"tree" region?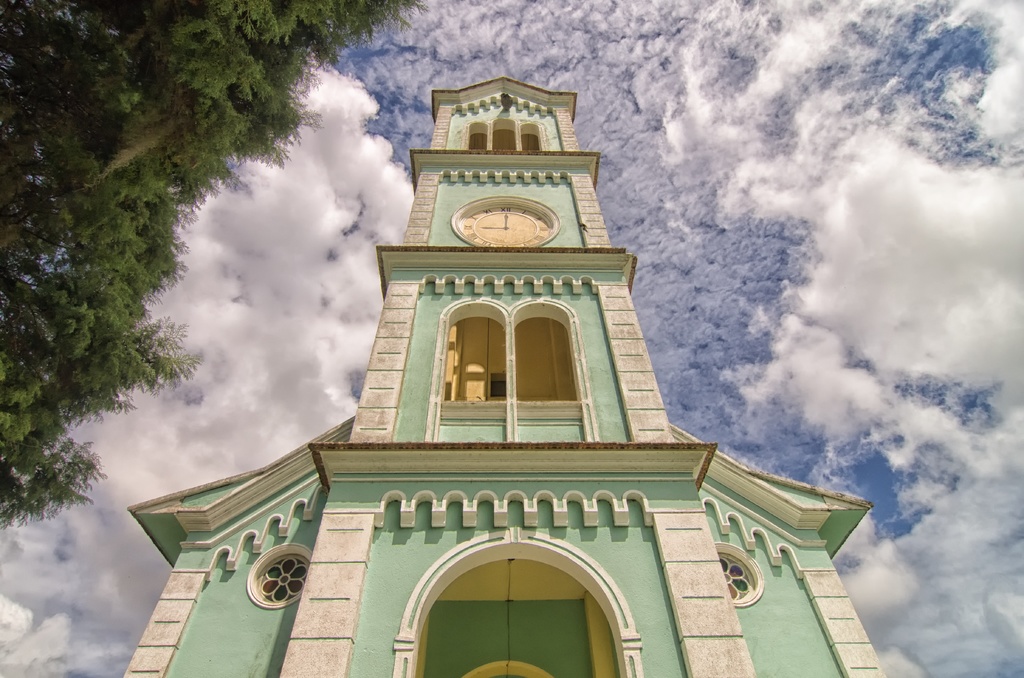
{"x1": 0, "y1": 0, "x2": 433, "y2": 535}
